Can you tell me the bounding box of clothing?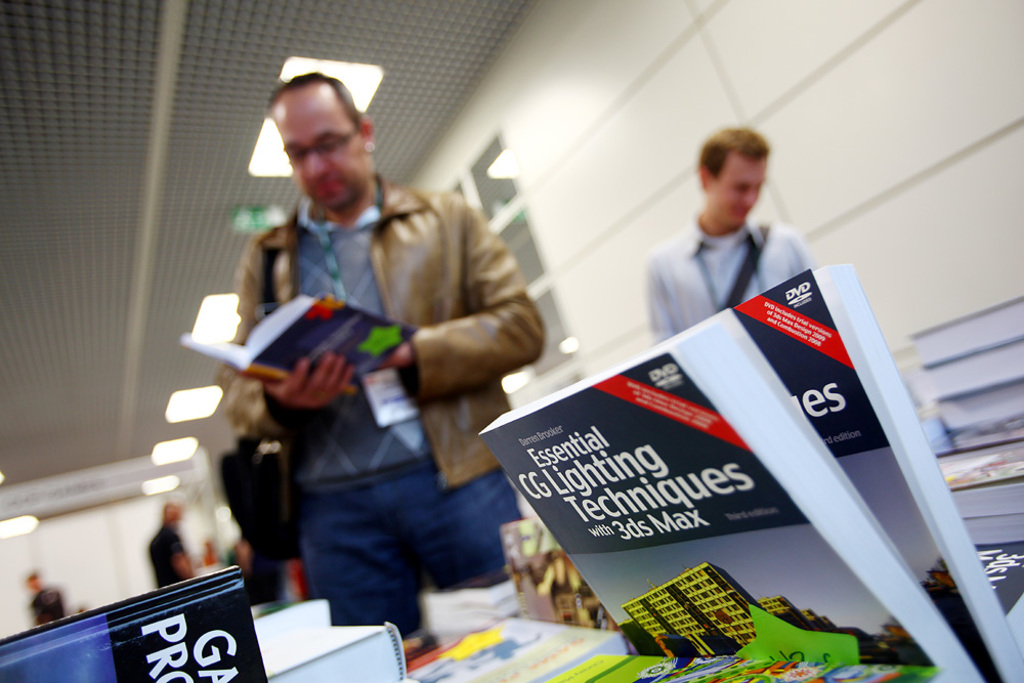
<bbox>152, 524, 215, 591</bbox>.
